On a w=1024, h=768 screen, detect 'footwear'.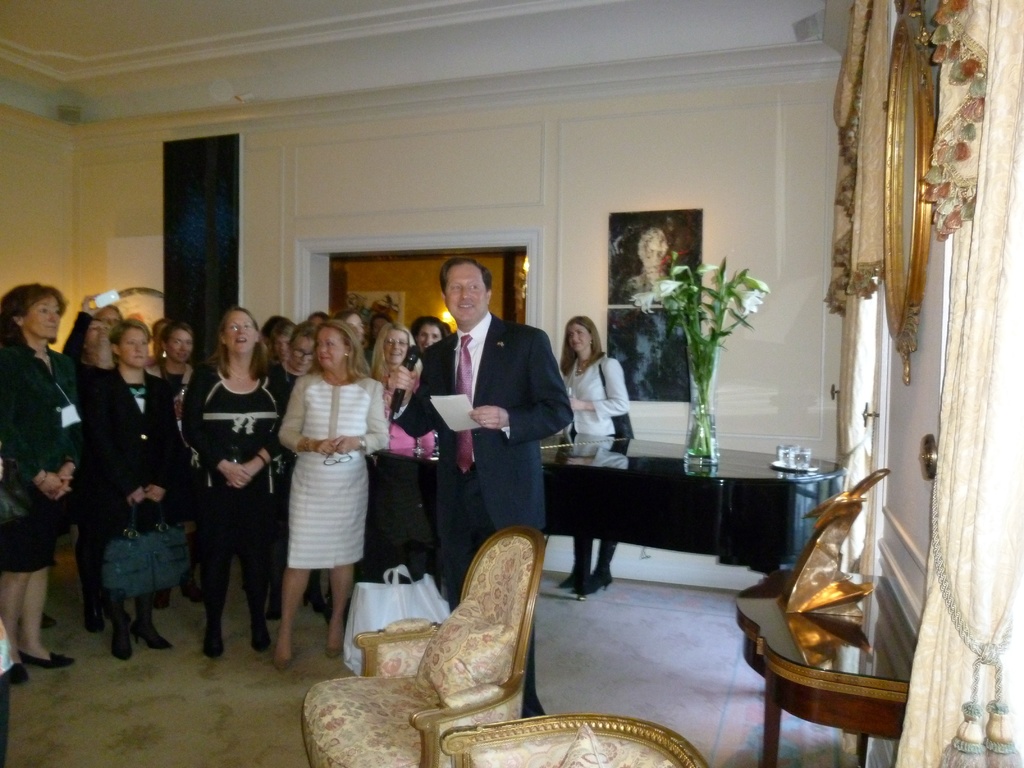
crop(7, 659, 27, 688).
